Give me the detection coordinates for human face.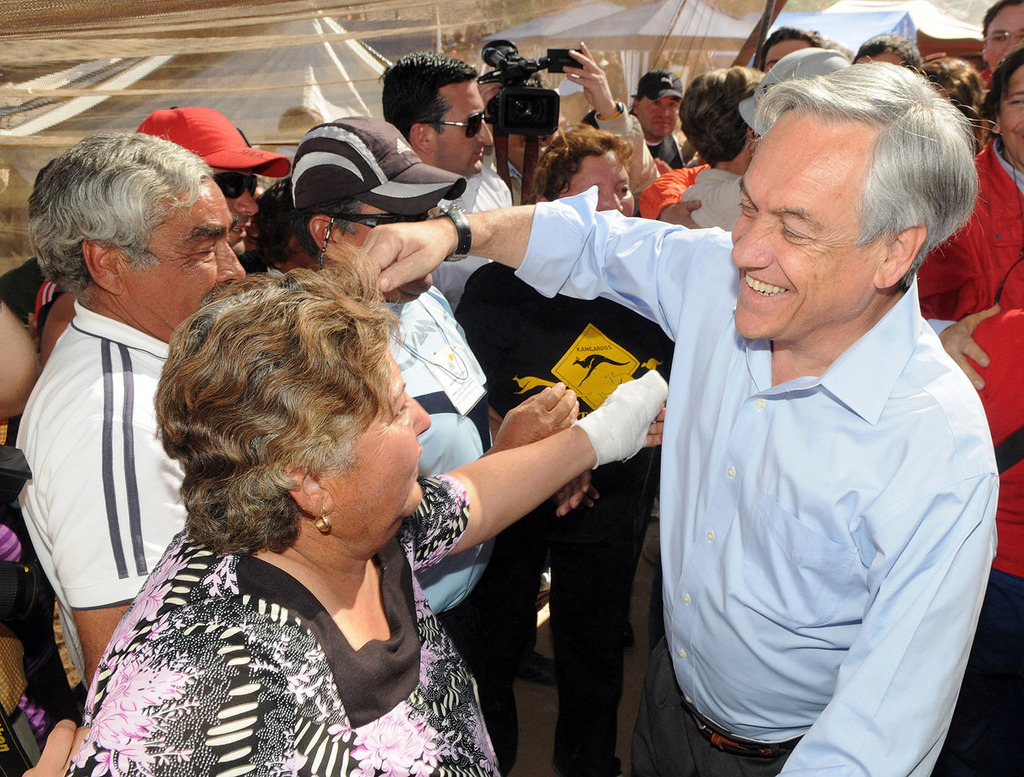
(left=320, top=347, right=434, bottom=537).
